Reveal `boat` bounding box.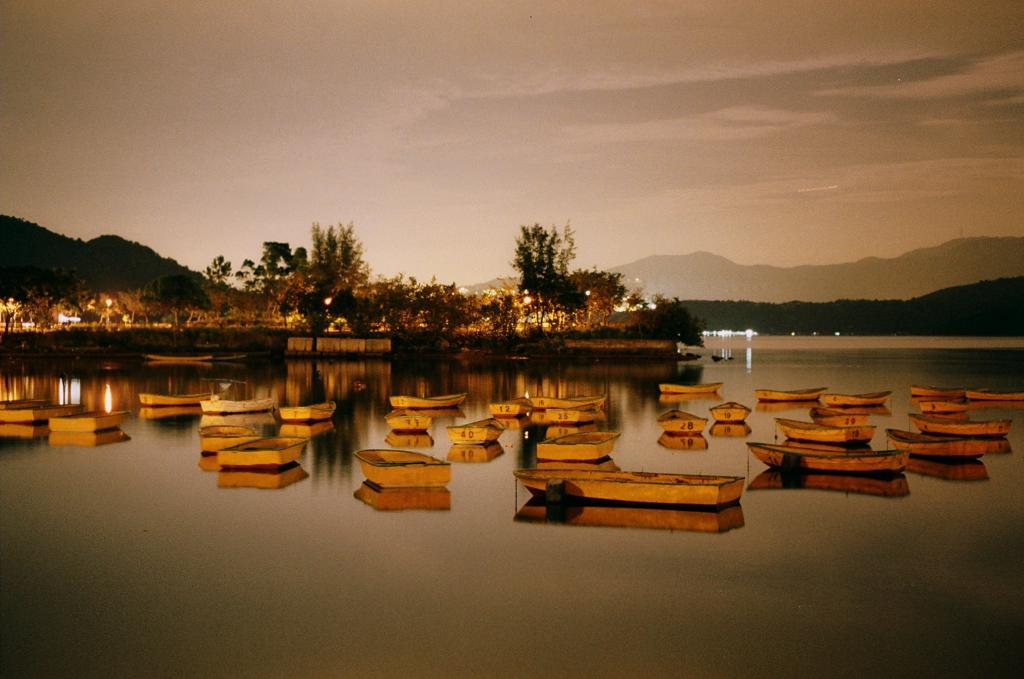
Revealed: 351,442,454,491.
